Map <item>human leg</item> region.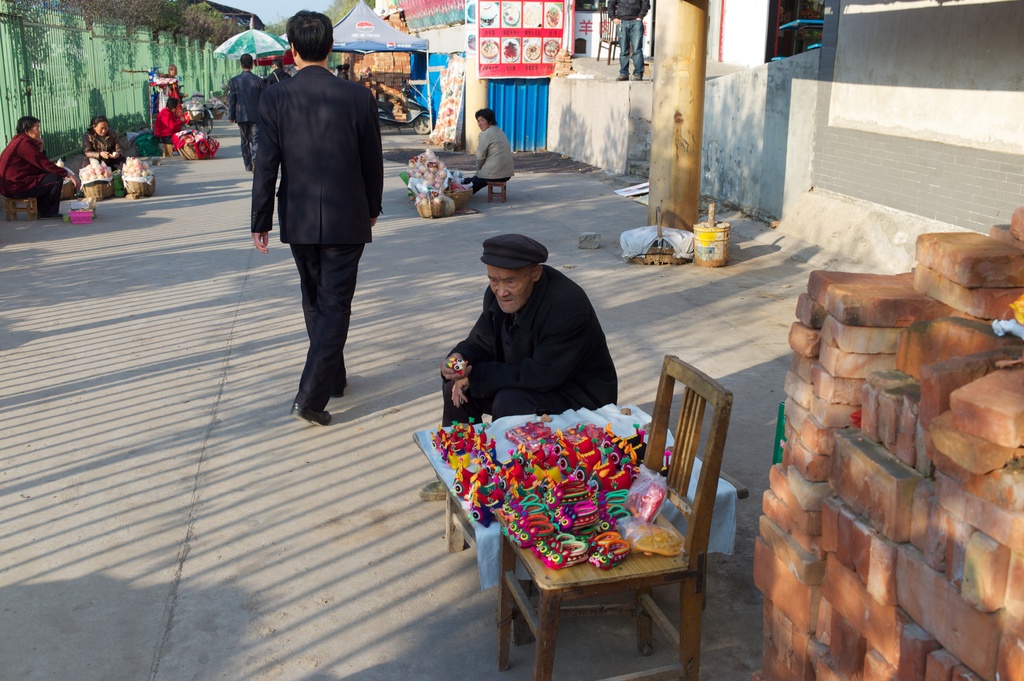
Mapped to x1=250, y1=108, x2=257, y2=175.
